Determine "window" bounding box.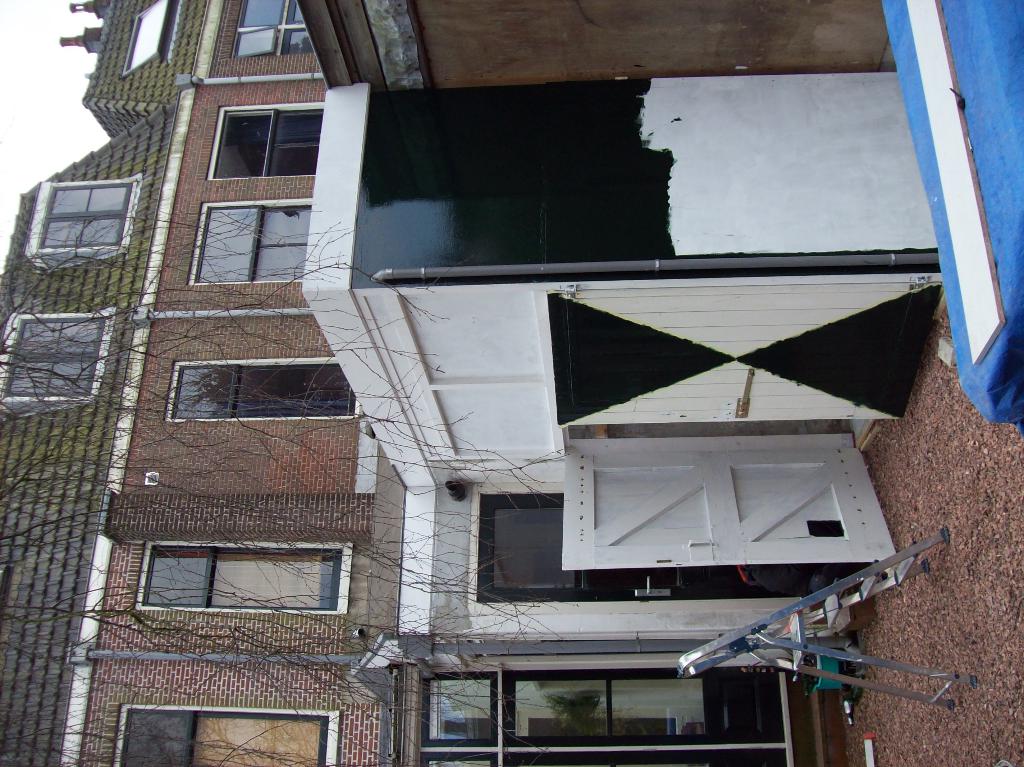
Determined: 125 2 174 77.
